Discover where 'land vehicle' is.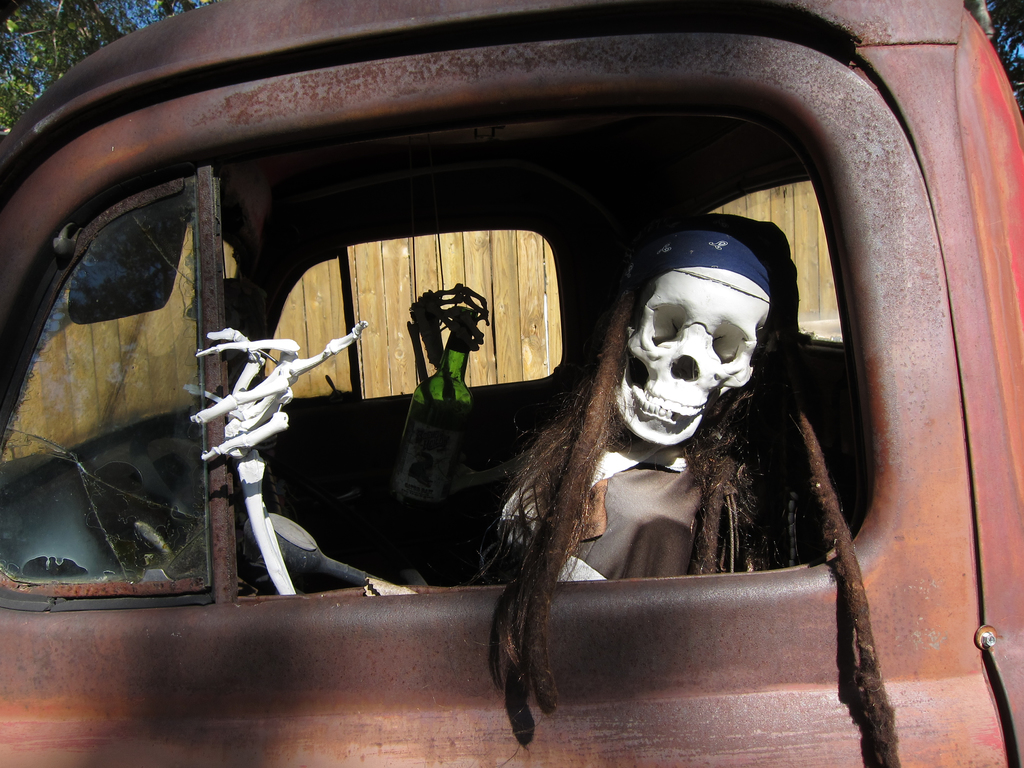
Discovered at [0, 0, 1023, 767].
